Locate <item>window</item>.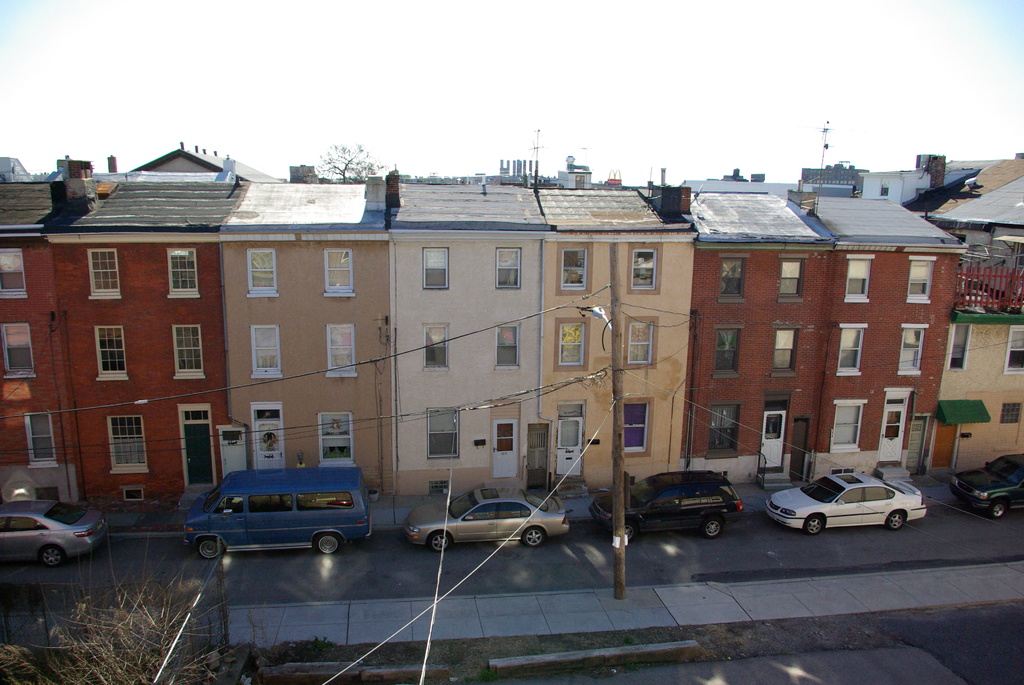
Bounding box: x1=996, y1=400, x2=1019, y2=447.
